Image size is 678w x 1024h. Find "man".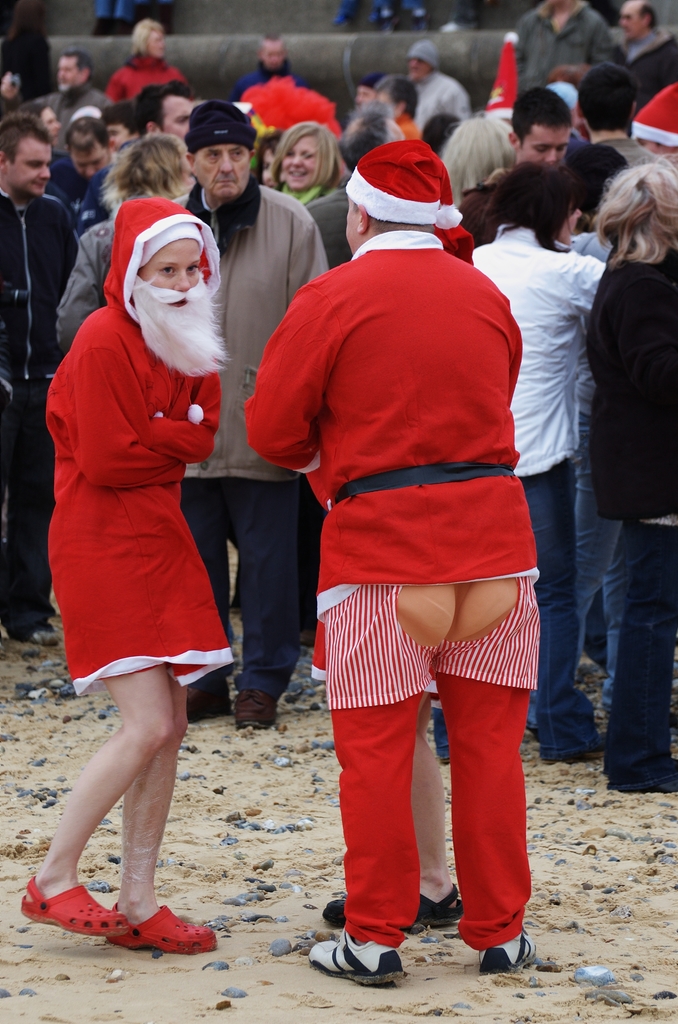
bbox=(485, 100, 584, 180).
